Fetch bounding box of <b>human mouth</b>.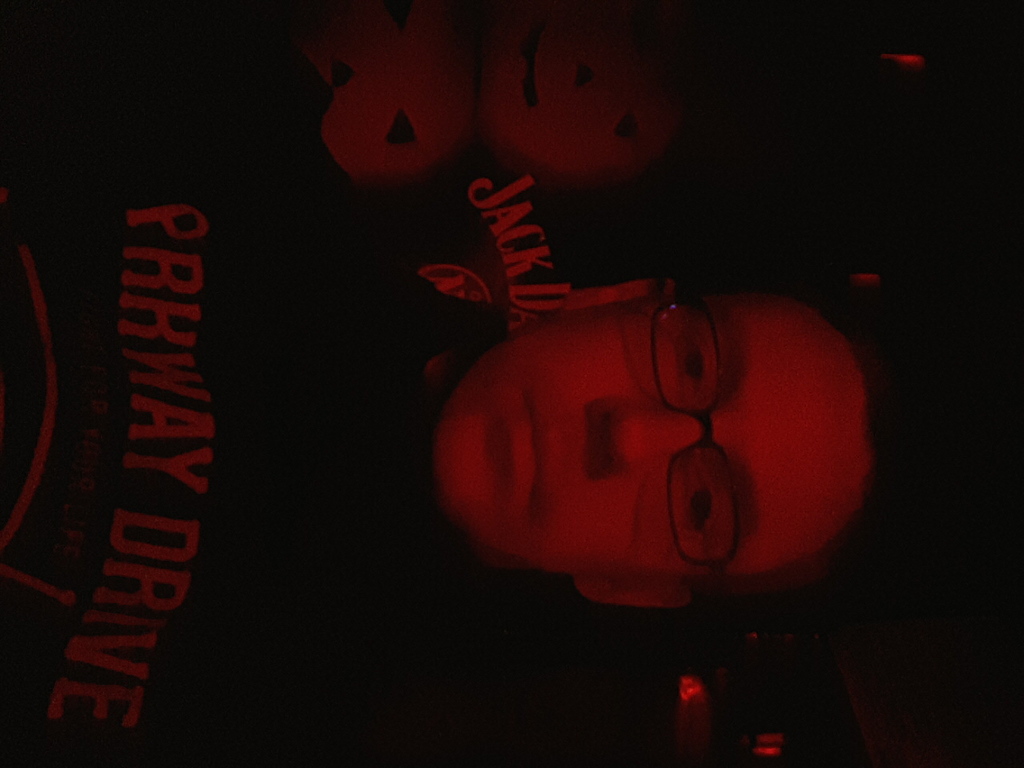
Bbox: {"x1": 513, "y1": 394, "x2": 554, "y2": 524}.
